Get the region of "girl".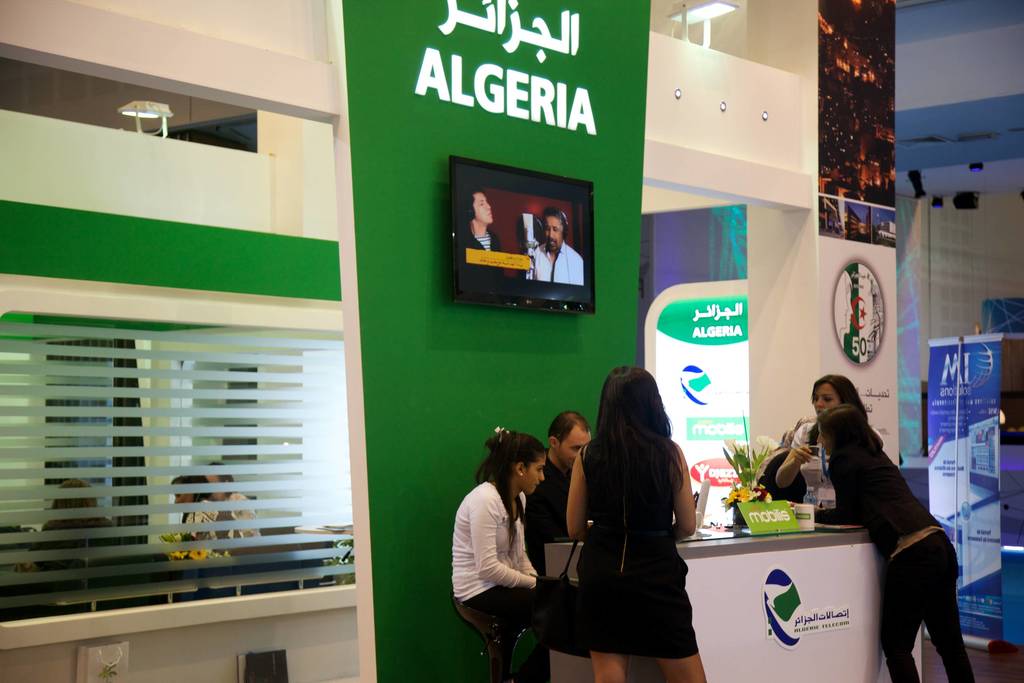
box(451, 427, 560, 682).
